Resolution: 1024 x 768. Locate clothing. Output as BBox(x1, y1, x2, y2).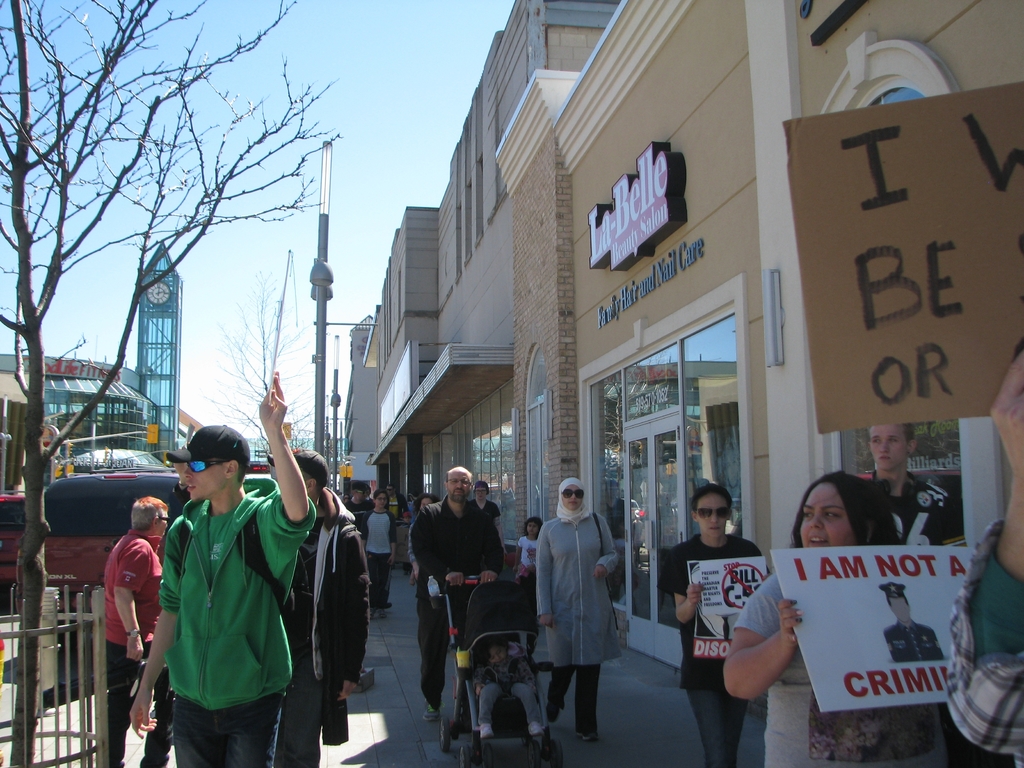
BBox(529, 506, 619, 732).
